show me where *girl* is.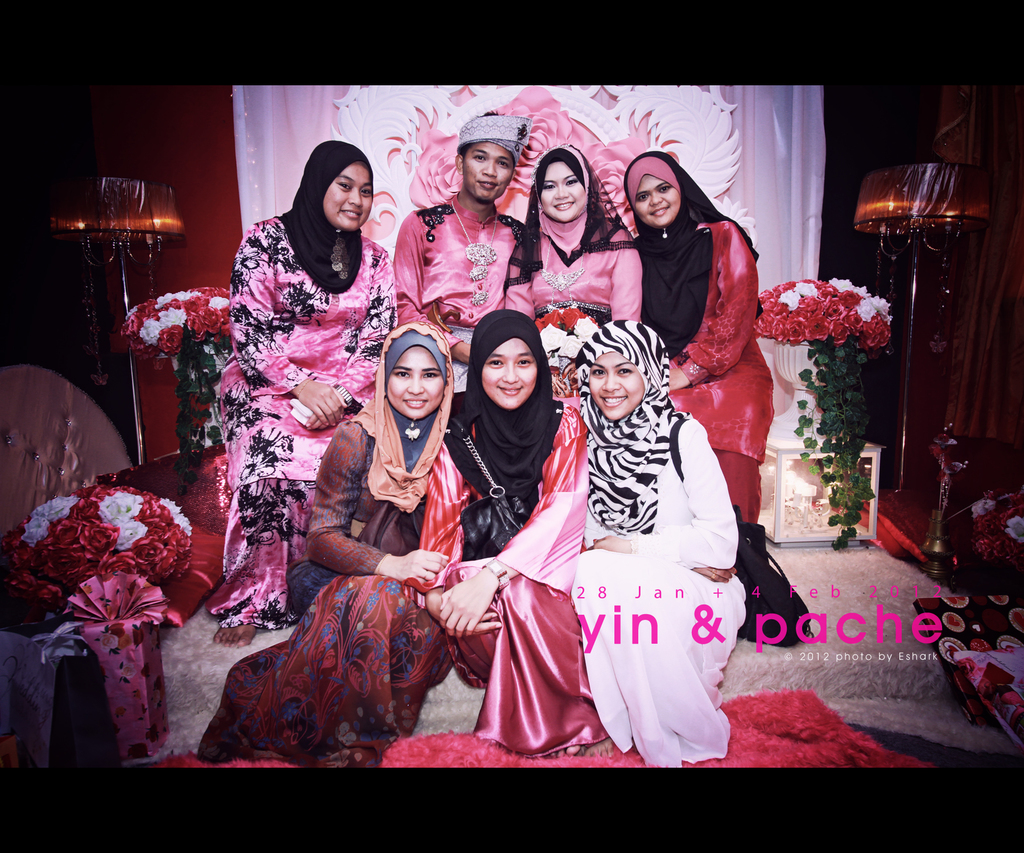
*girl* is at bbox=[423, 311, 611, 753].
